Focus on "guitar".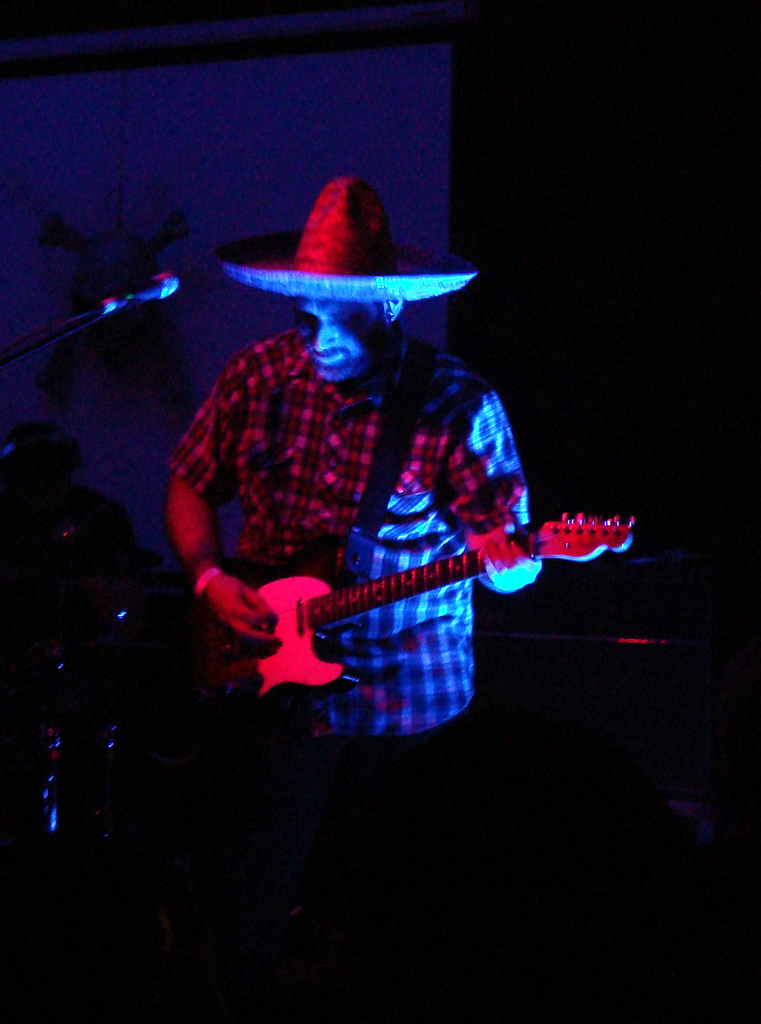
Focused at 200/483/630/733.
